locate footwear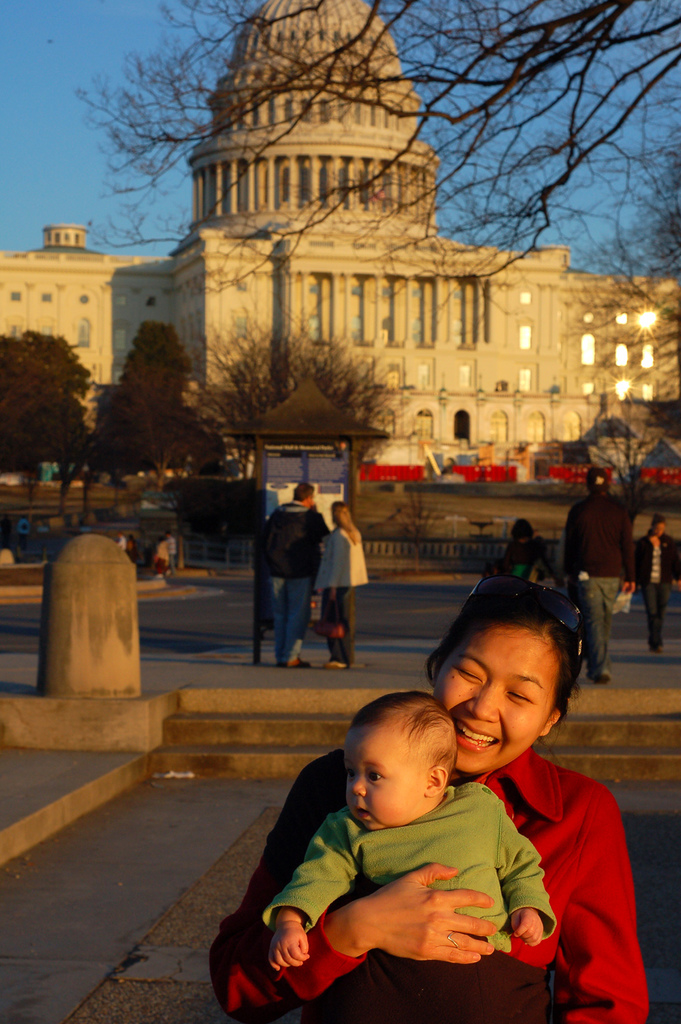
region(585, 668, 607, 687)
